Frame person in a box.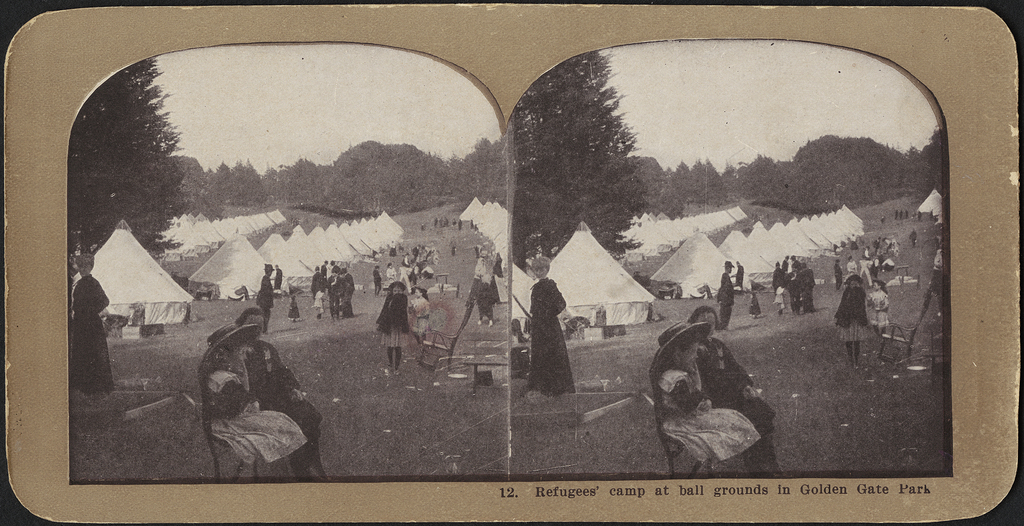
Rect(910, 229, 918, 243).
